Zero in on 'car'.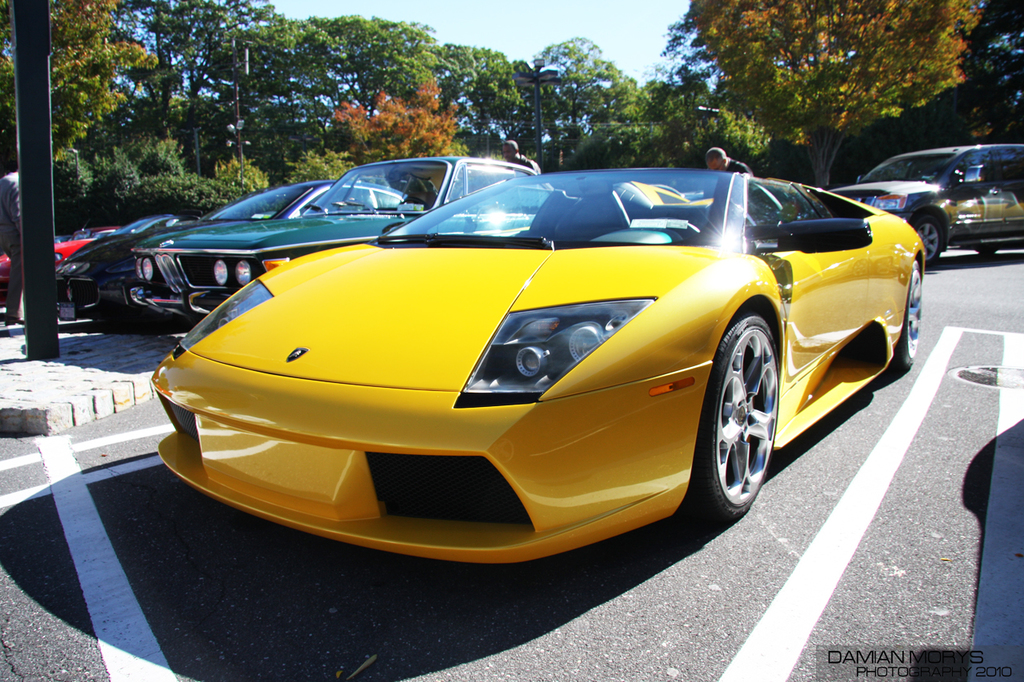
Zeroed in: left=814, top=137, right=1023, bottom=273.
